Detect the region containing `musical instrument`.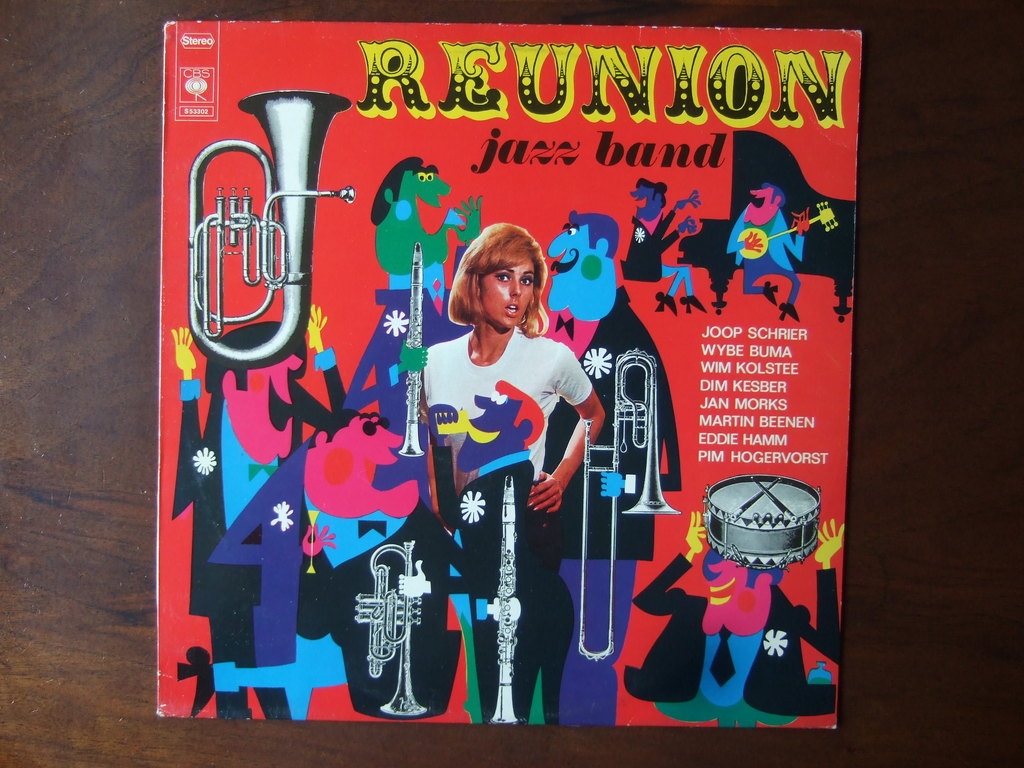
bbox(400, 244, 421, 458).
